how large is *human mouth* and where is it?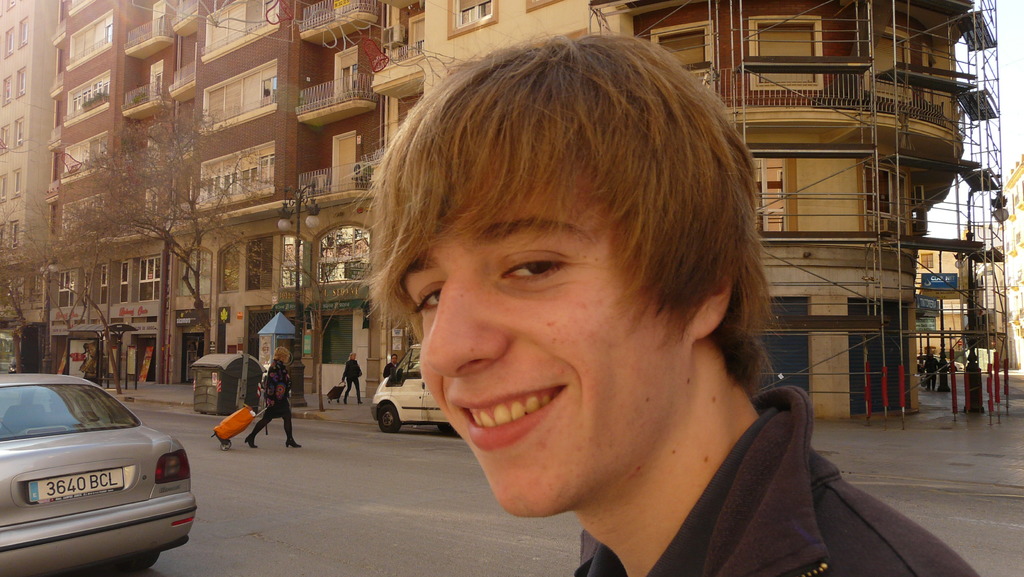
Bounding box: x1=458 y1=391 x2=584 y2=449.
